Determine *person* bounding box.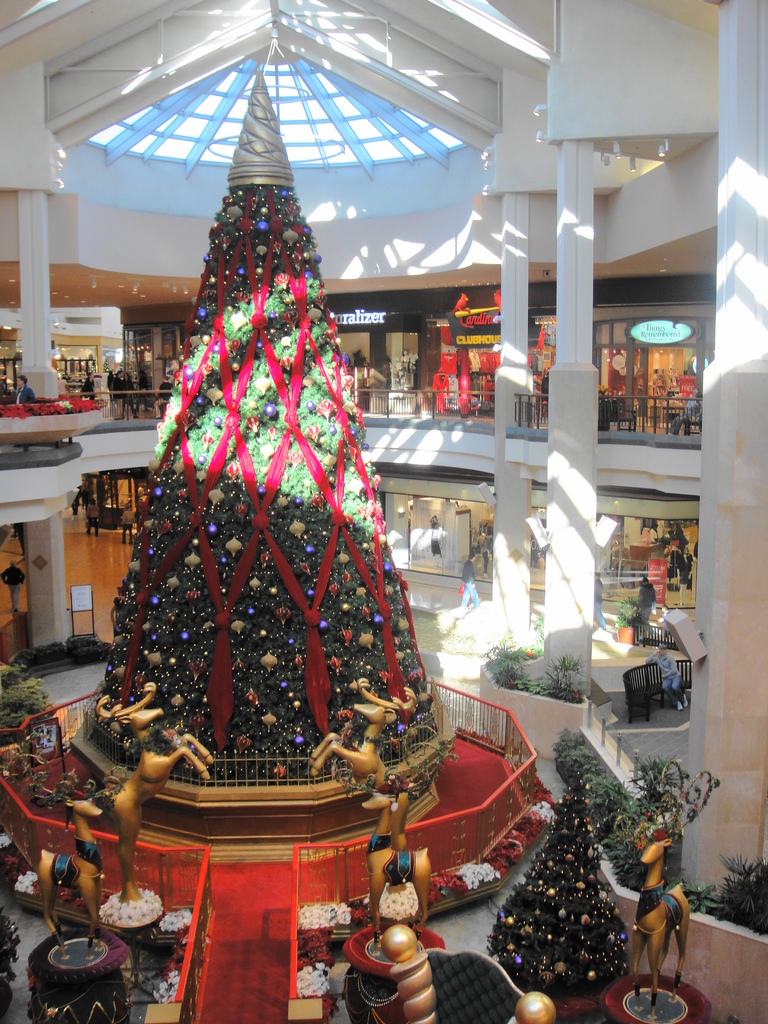
Determined: [457, 551, 481, 607].
